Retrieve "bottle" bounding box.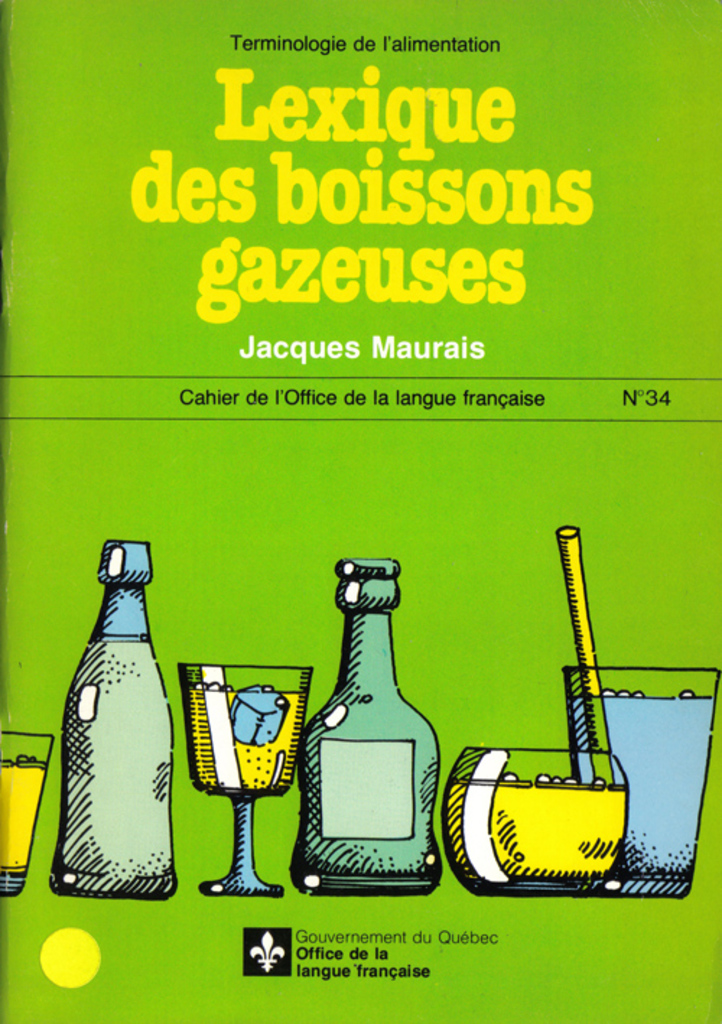
Bounding box: 46,530,176,898.
